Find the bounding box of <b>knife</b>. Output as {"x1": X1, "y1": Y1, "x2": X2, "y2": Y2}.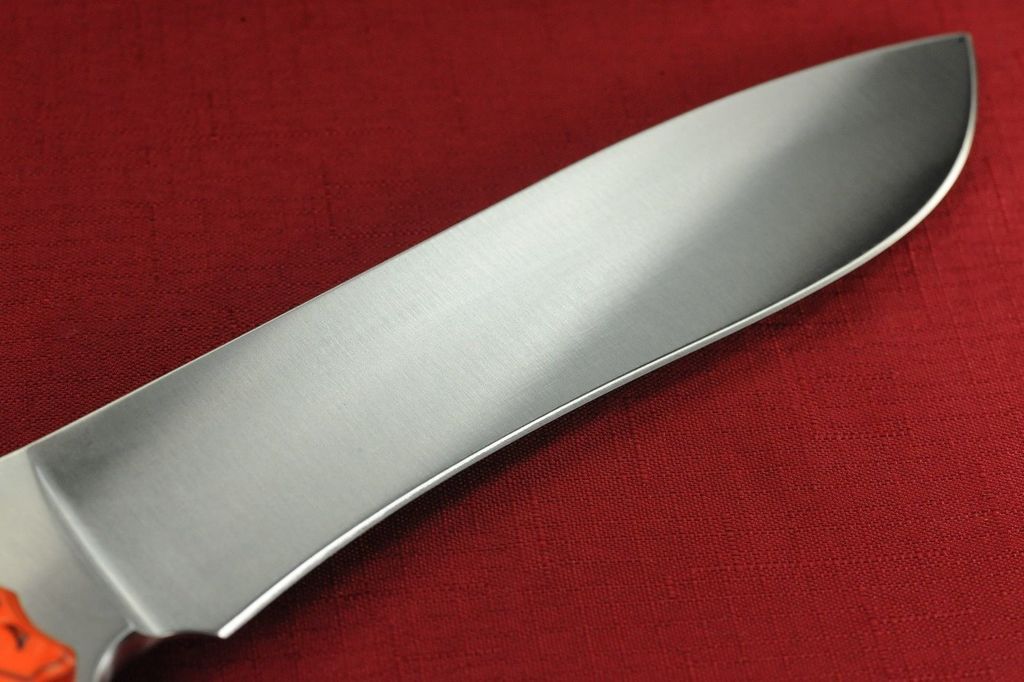
{"x1": 0, "y1": 24, "x2": 991, "y2": 681}.
